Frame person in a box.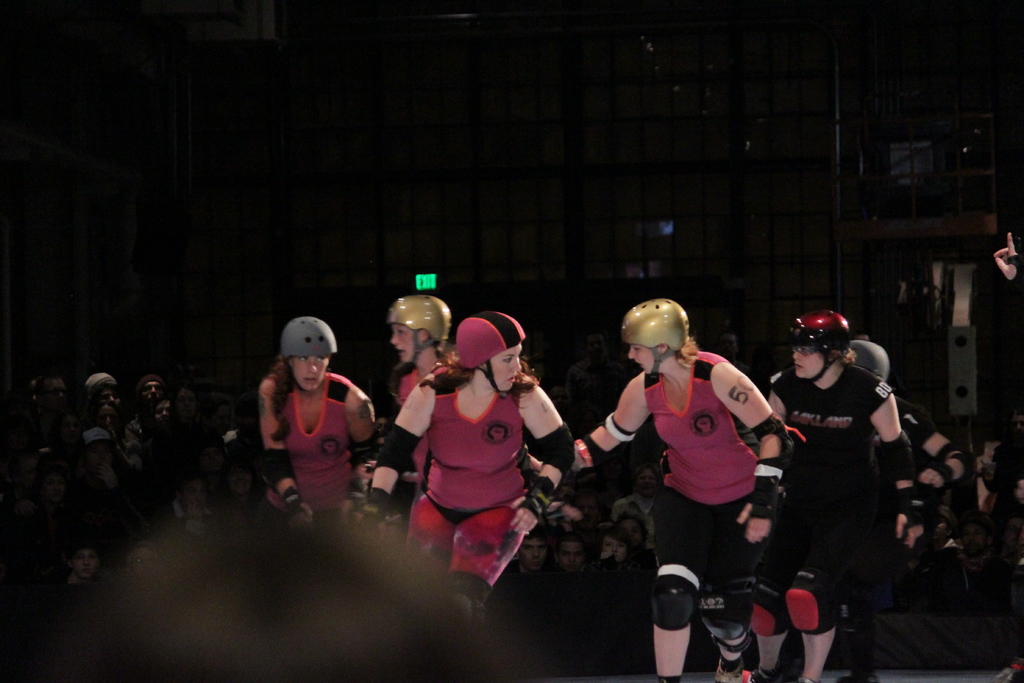
left=384, top=289, right=458, bottom=502.
